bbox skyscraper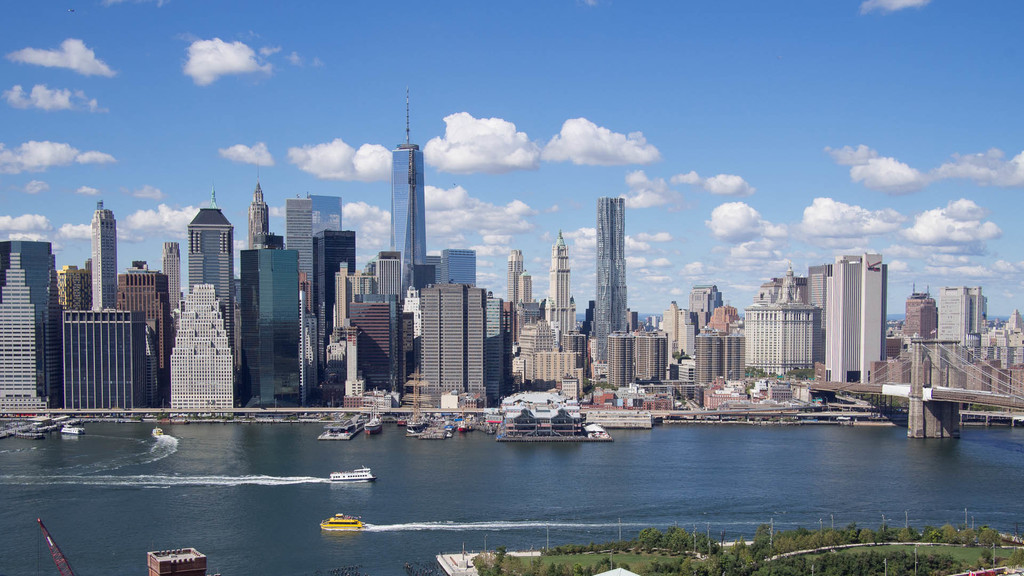
419,279,481,412
